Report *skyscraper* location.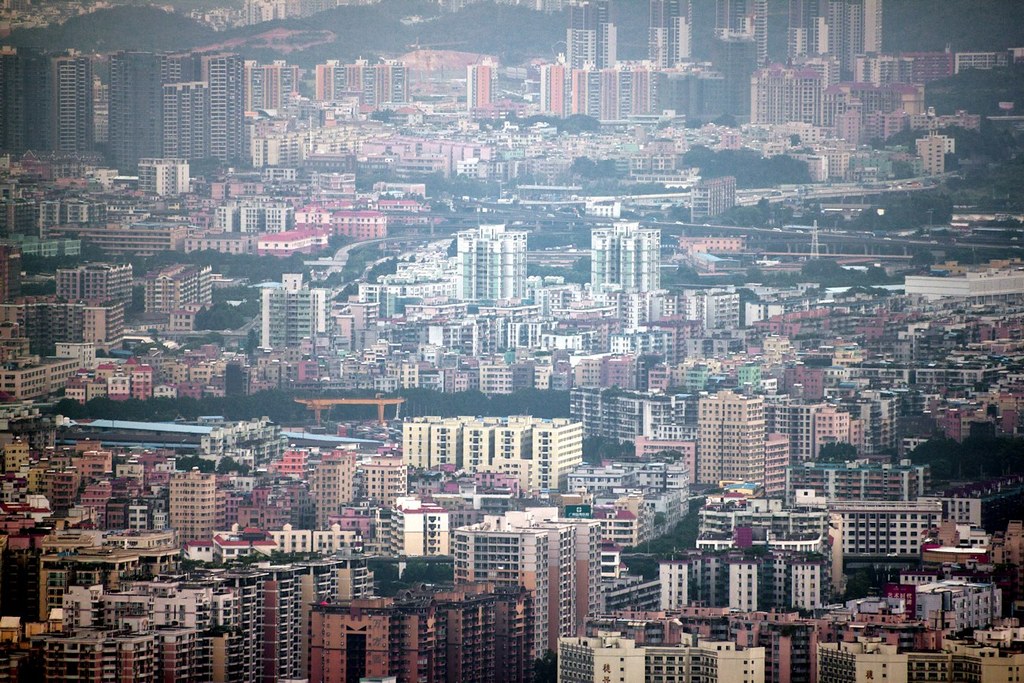
Report: bbox=(458, 495, 617, 680).
